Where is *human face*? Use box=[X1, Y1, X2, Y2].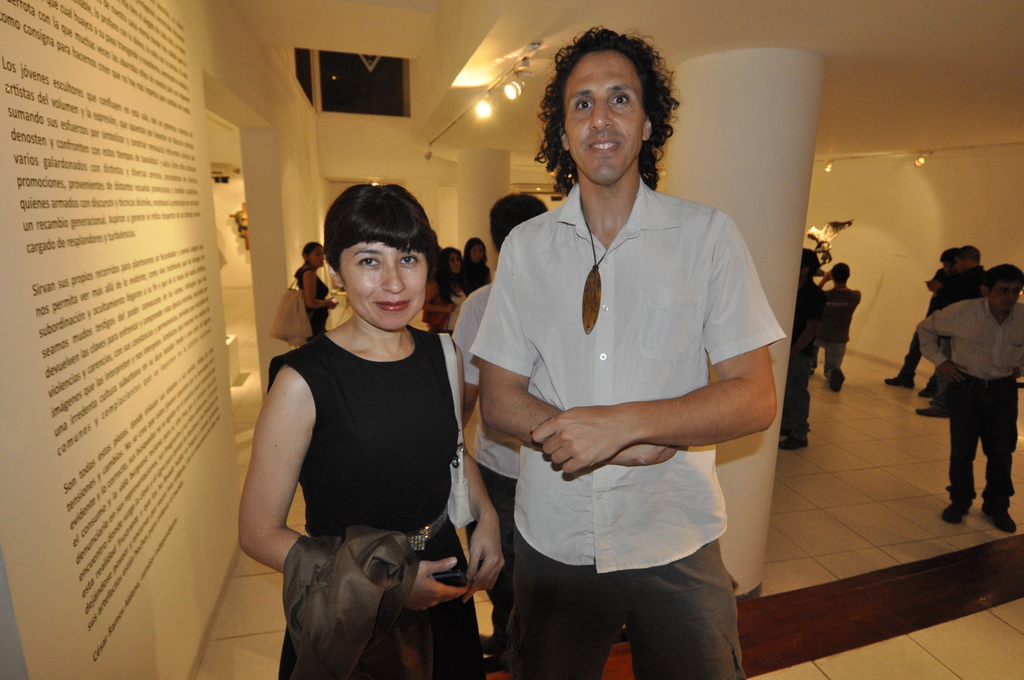
box=[564, 52, 645, 184].
